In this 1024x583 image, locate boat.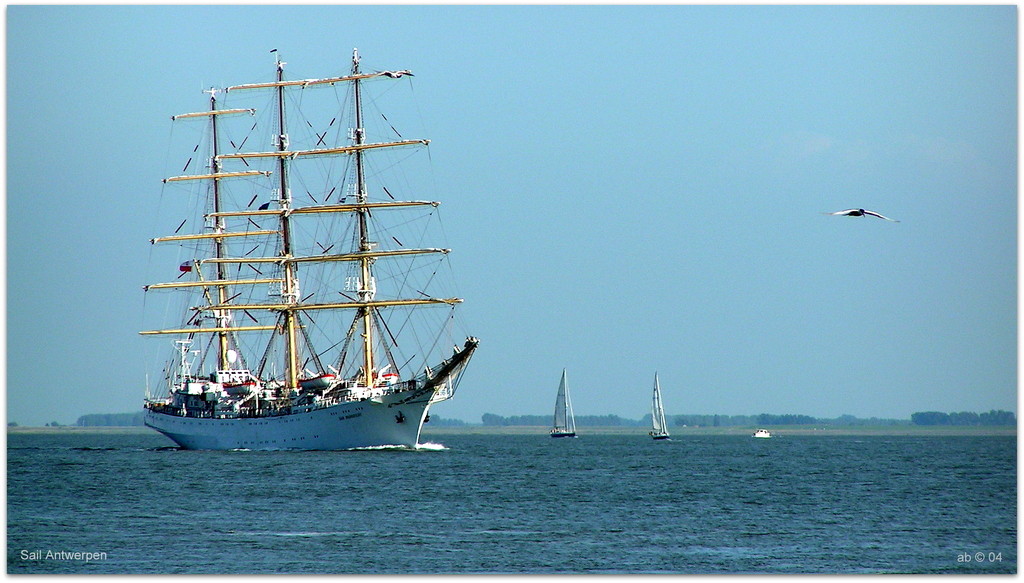
Bounding box: (752, 429, 774, 440).
